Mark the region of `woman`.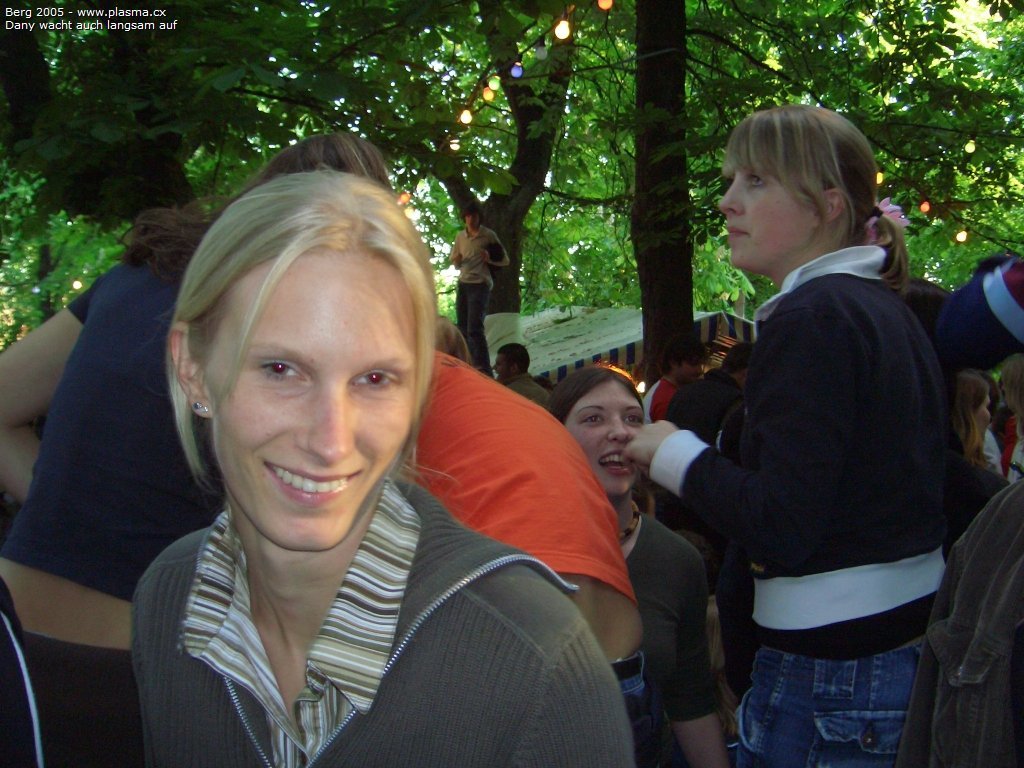
Region: (x1=151, y1=168, x2=638, y2=758).
